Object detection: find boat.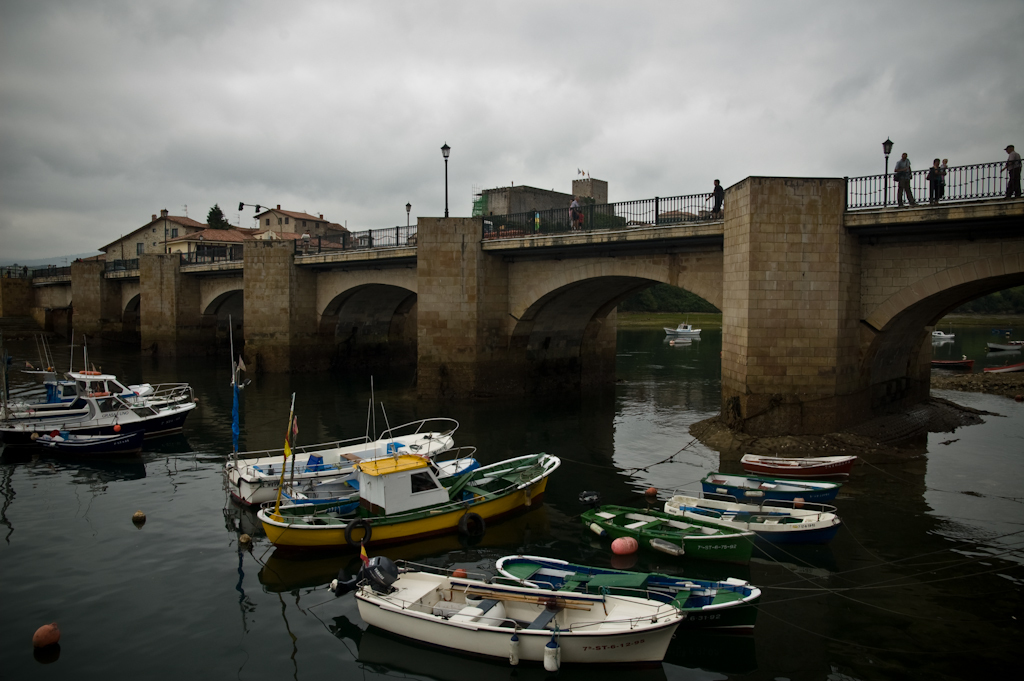
crop(588, 501, 747, 564).
